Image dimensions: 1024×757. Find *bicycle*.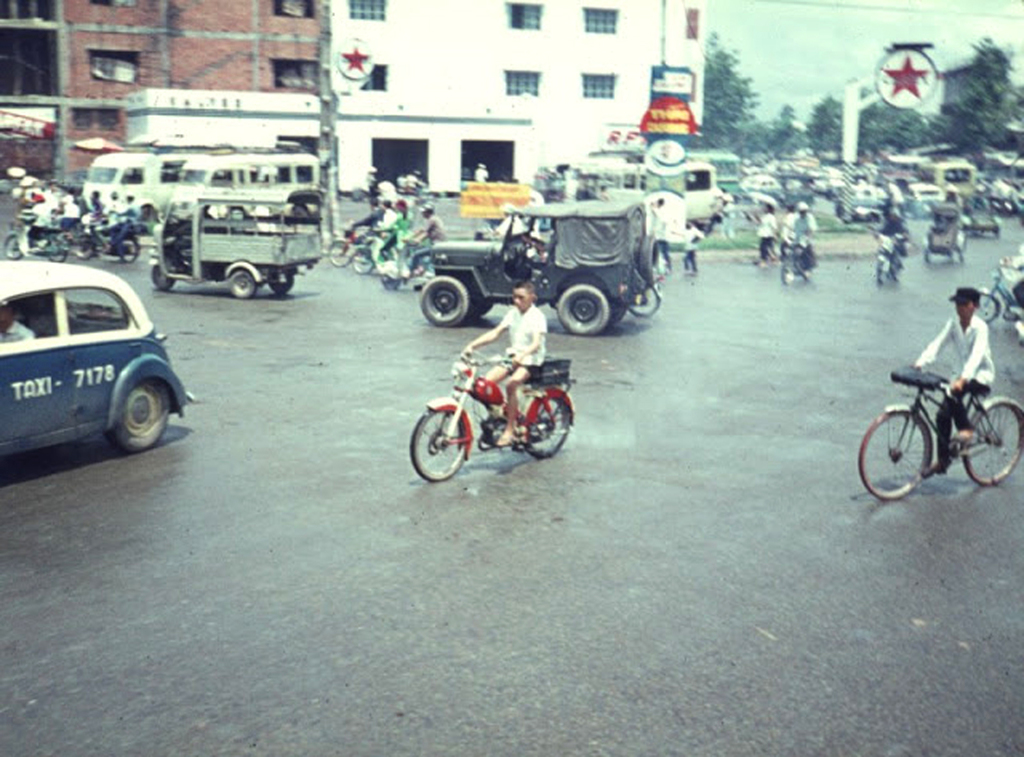
{"x1": 856, "y1": 371, "x2": 1023, "y2": 500}.
